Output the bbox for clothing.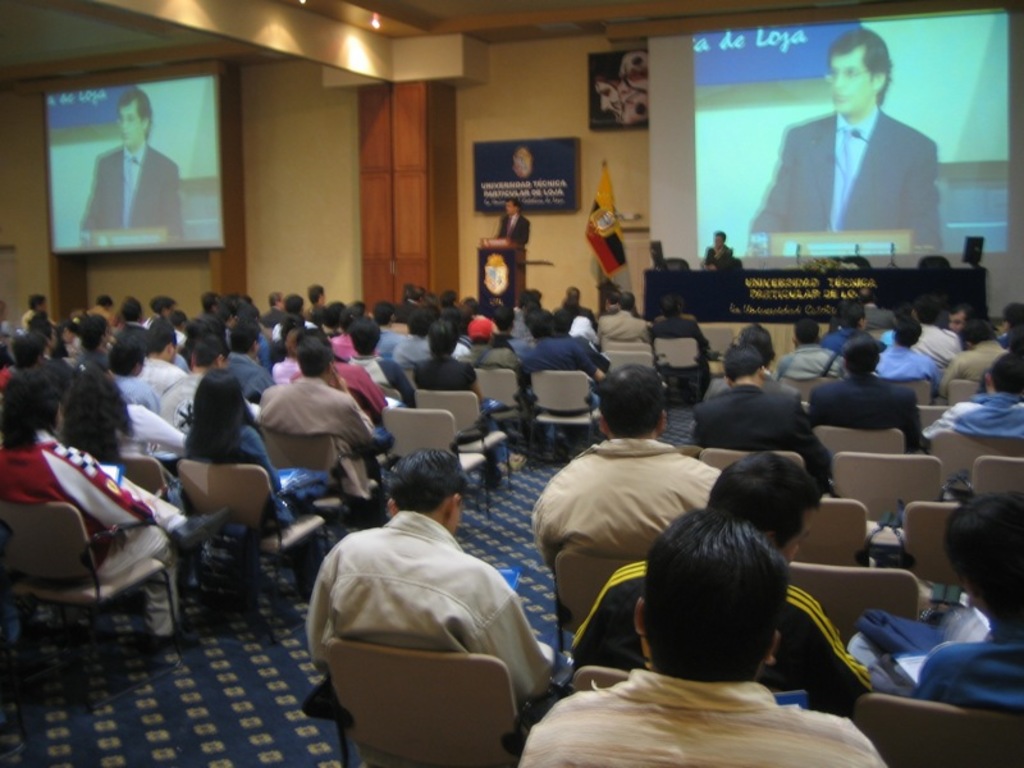
515, 669, 884, 767.
